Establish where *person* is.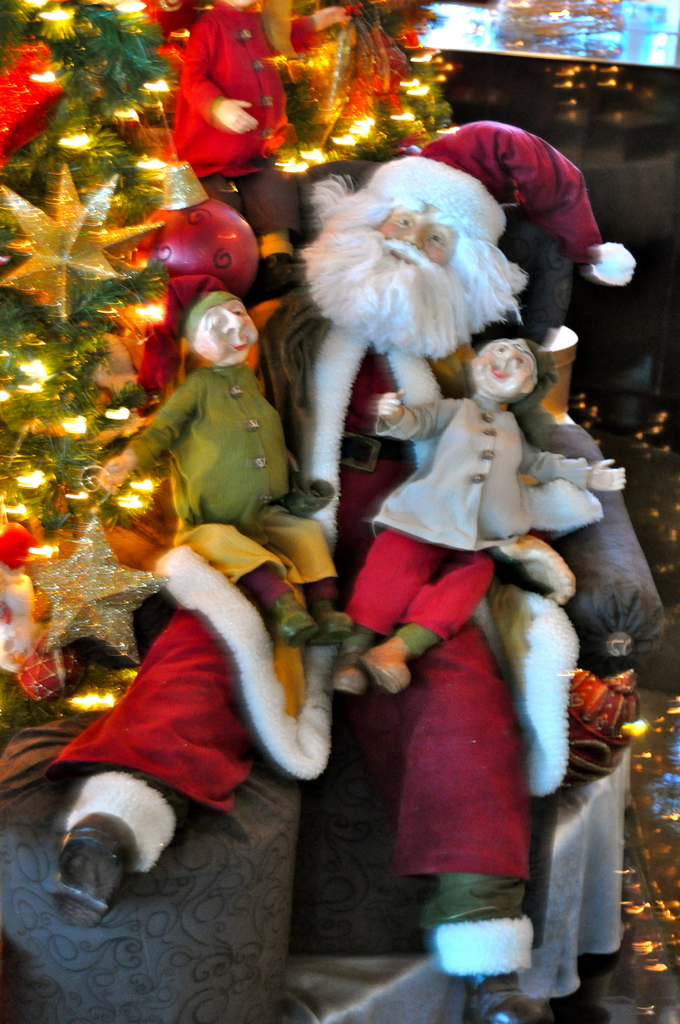
Established at Rect(330, 335, 624, 698).
